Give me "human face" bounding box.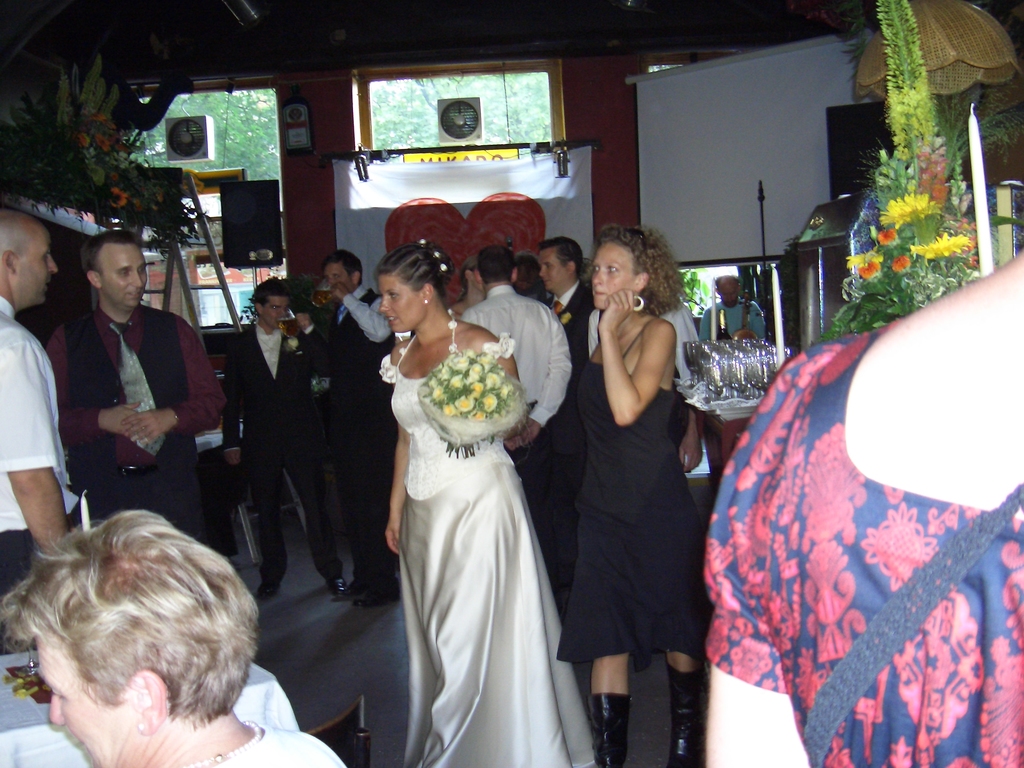
pyautogui.locateOnScreen(718, 280, 739, 308).
